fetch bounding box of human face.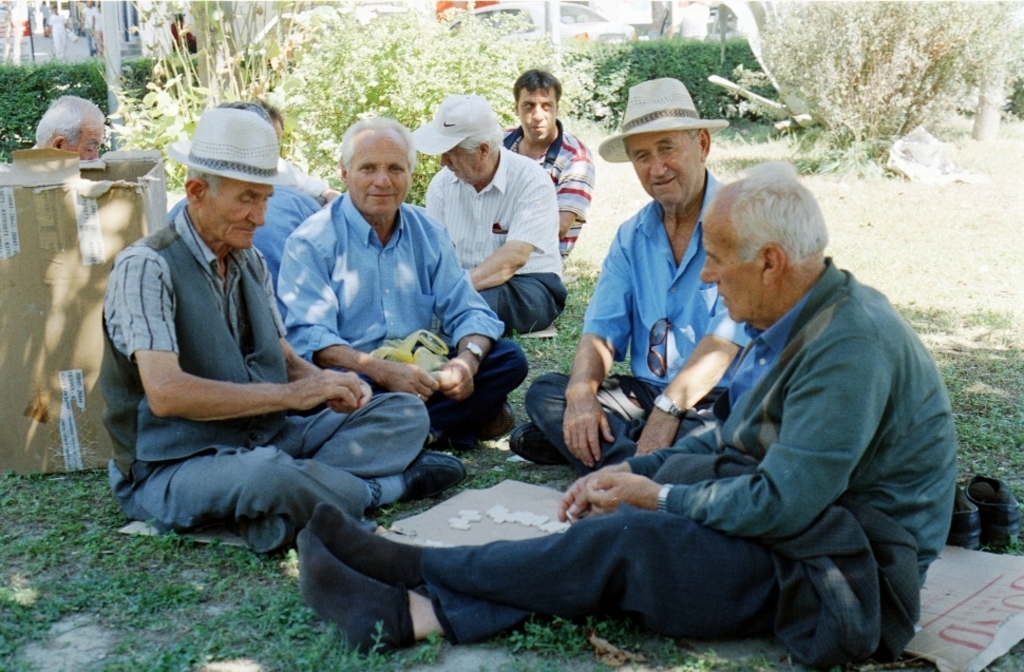
Bbox: bbox=(702, 187, 770, 320).
